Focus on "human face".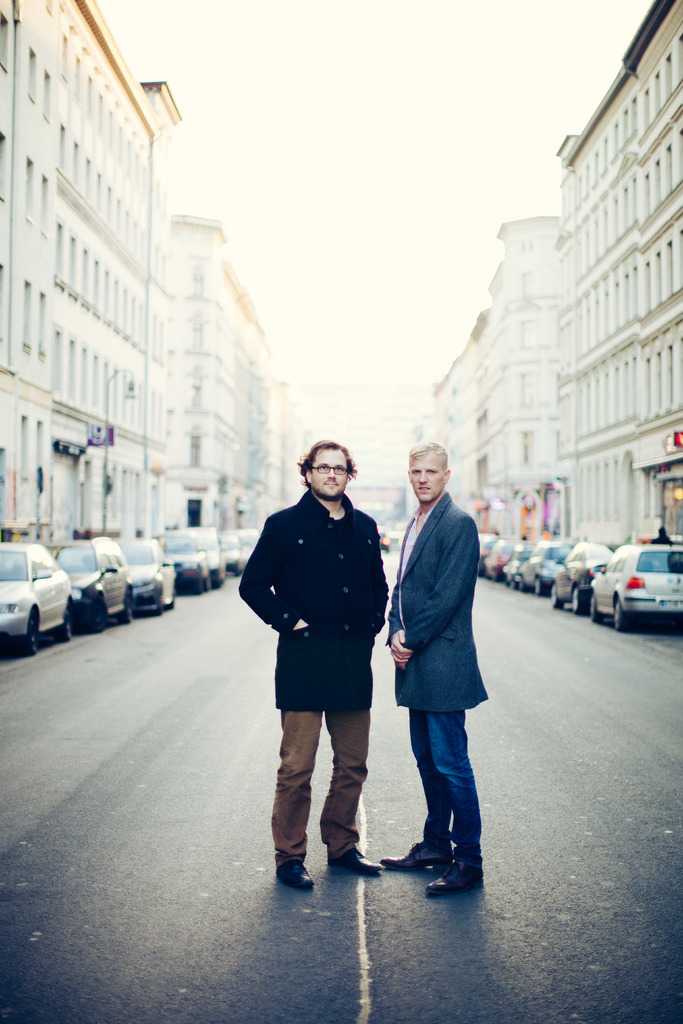
Focused at bbox(409, 457, 446, 508).
